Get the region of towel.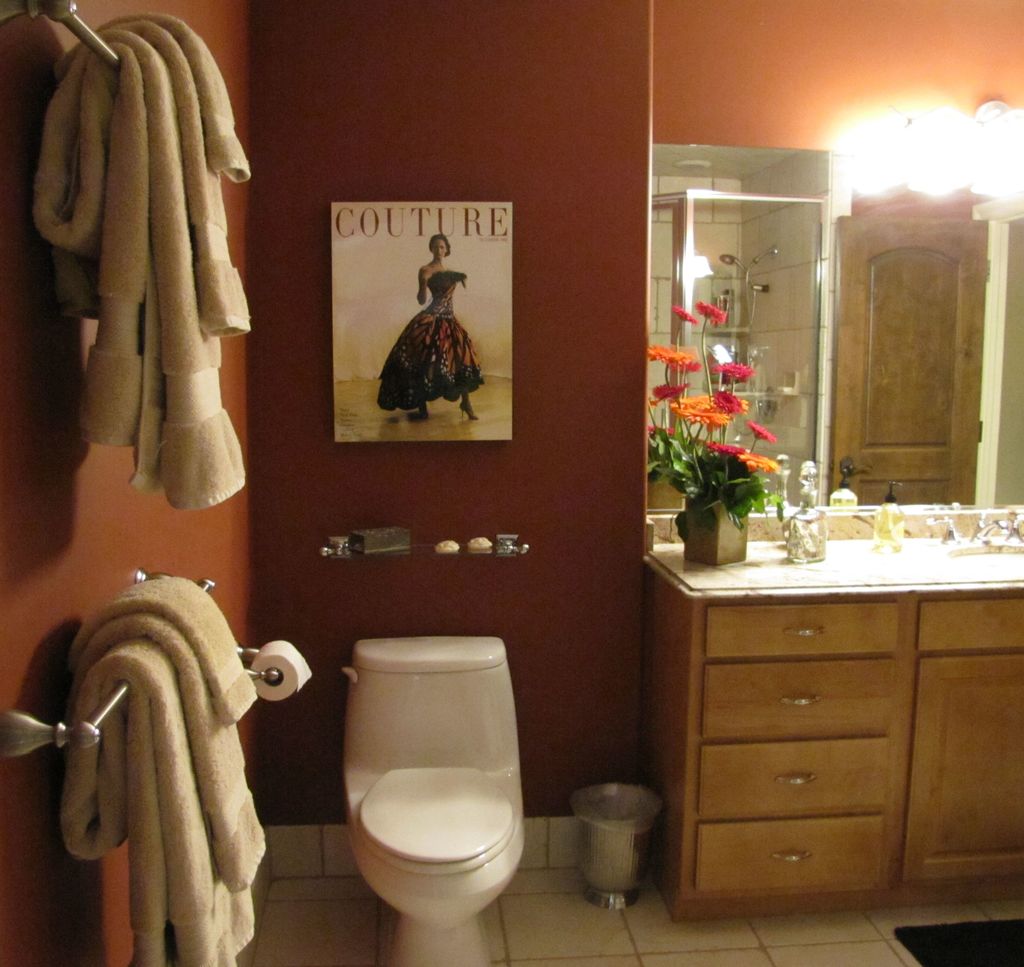
61 573 268 966.
